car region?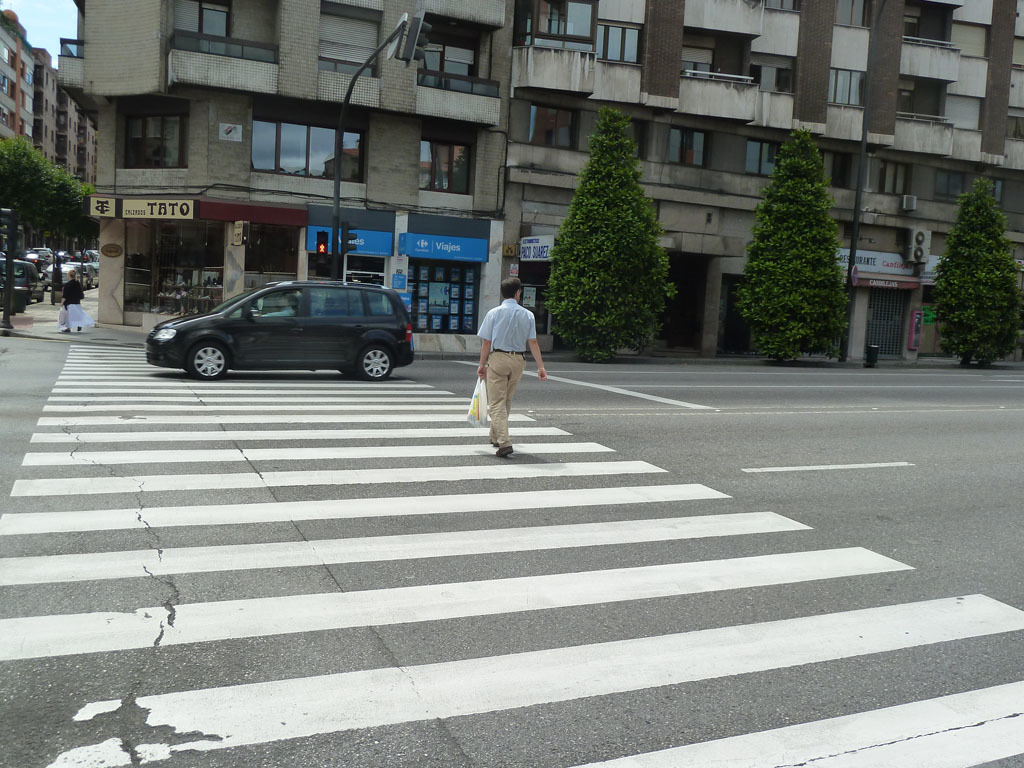
x1=142, y1=282, x2=415, y2=373
